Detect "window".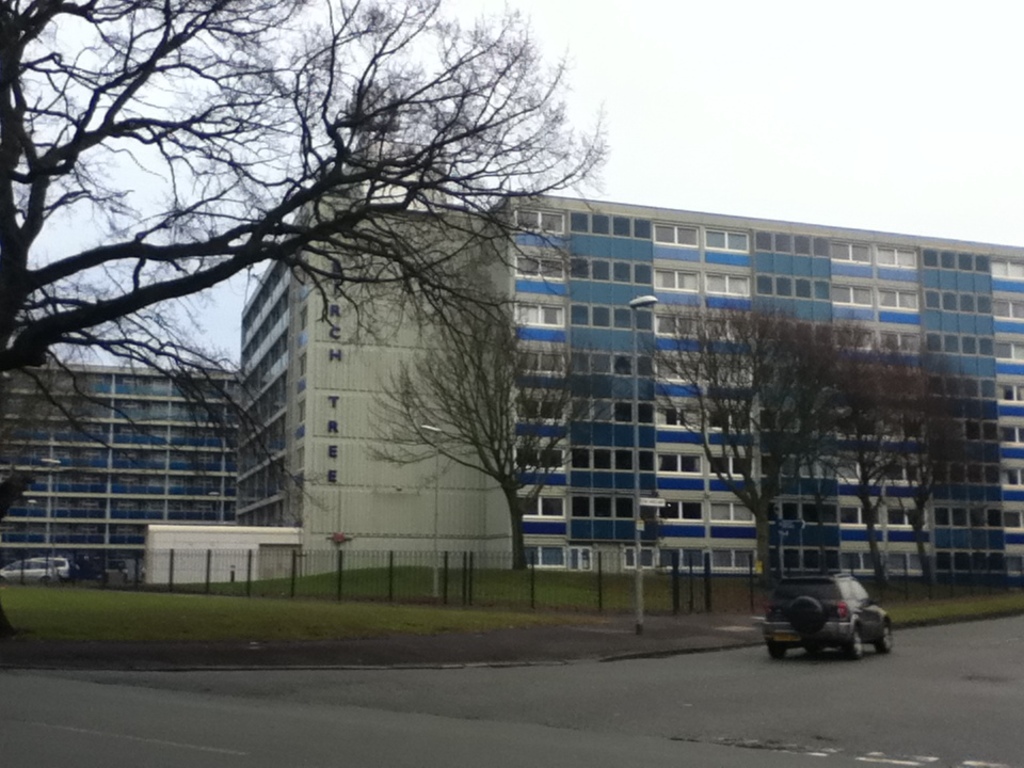
Detected at bbox(657, 352, 695, 387).
